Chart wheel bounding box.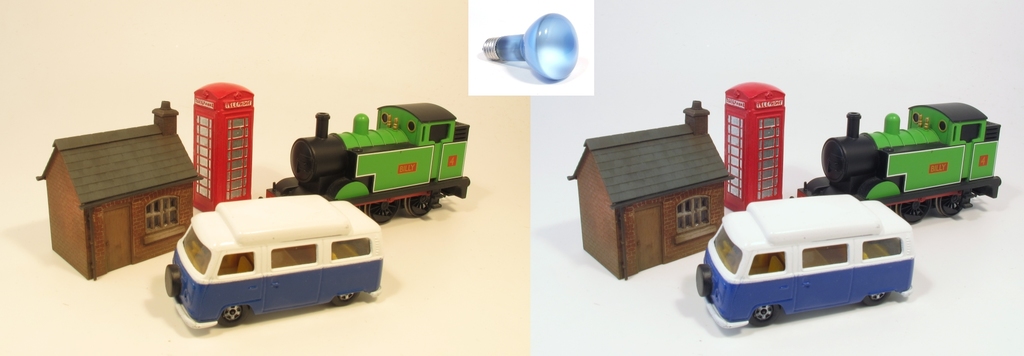
Charted: 332/292/360/305.
